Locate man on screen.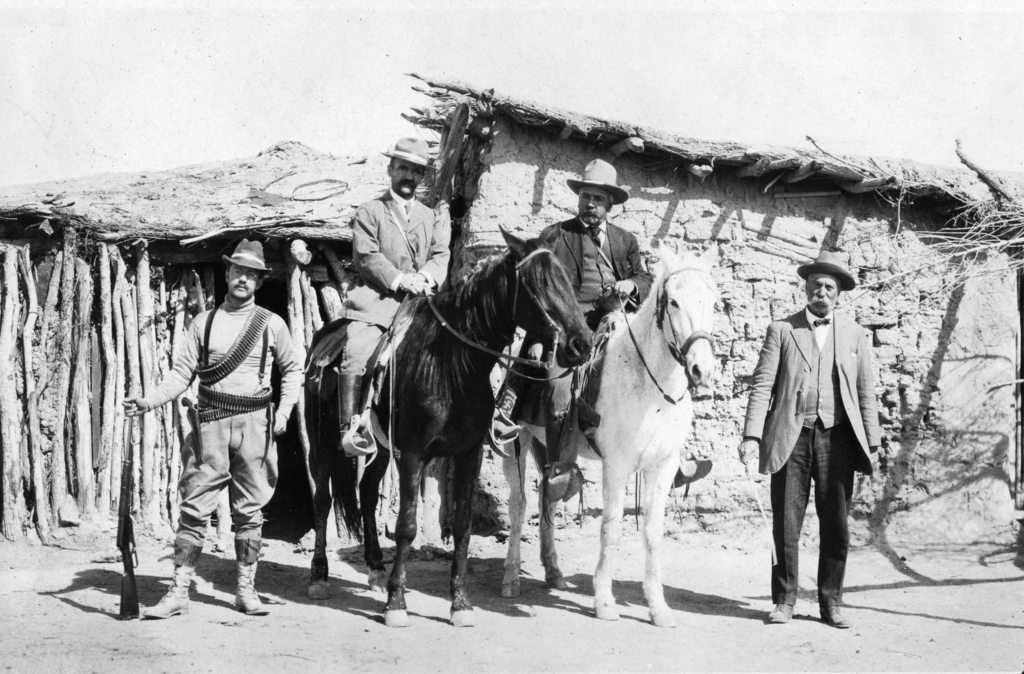
On screen at [x1=737, y1=250, x2=881, y2=623].
